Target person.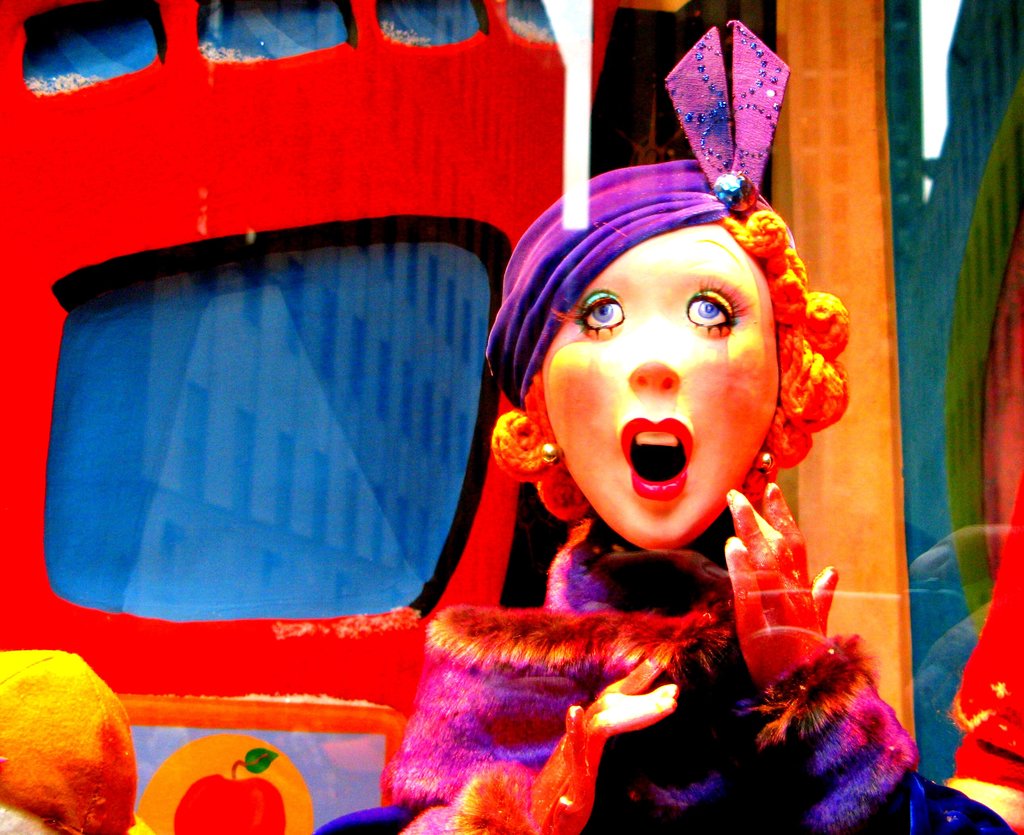
Target region: region(379, 21, 1016, 834).
